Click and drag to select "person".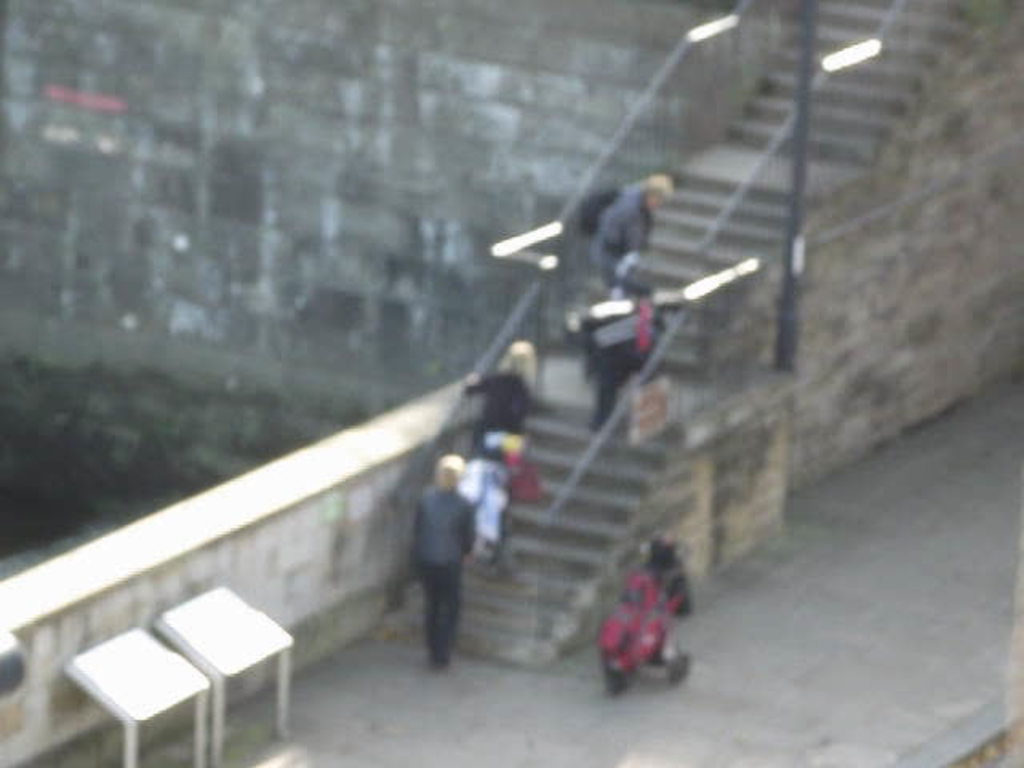
Selection: (left=578, top=264, right=675, bottom=432).
